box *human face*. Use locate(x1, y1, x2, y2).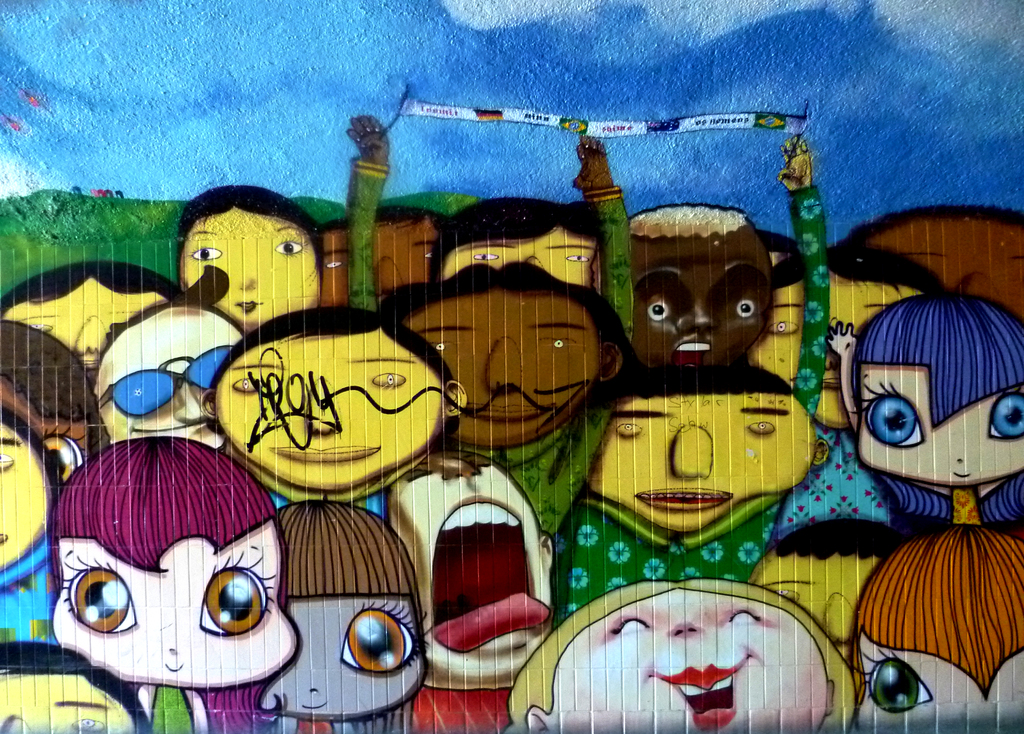
locate(413, 294, 595, 447).
